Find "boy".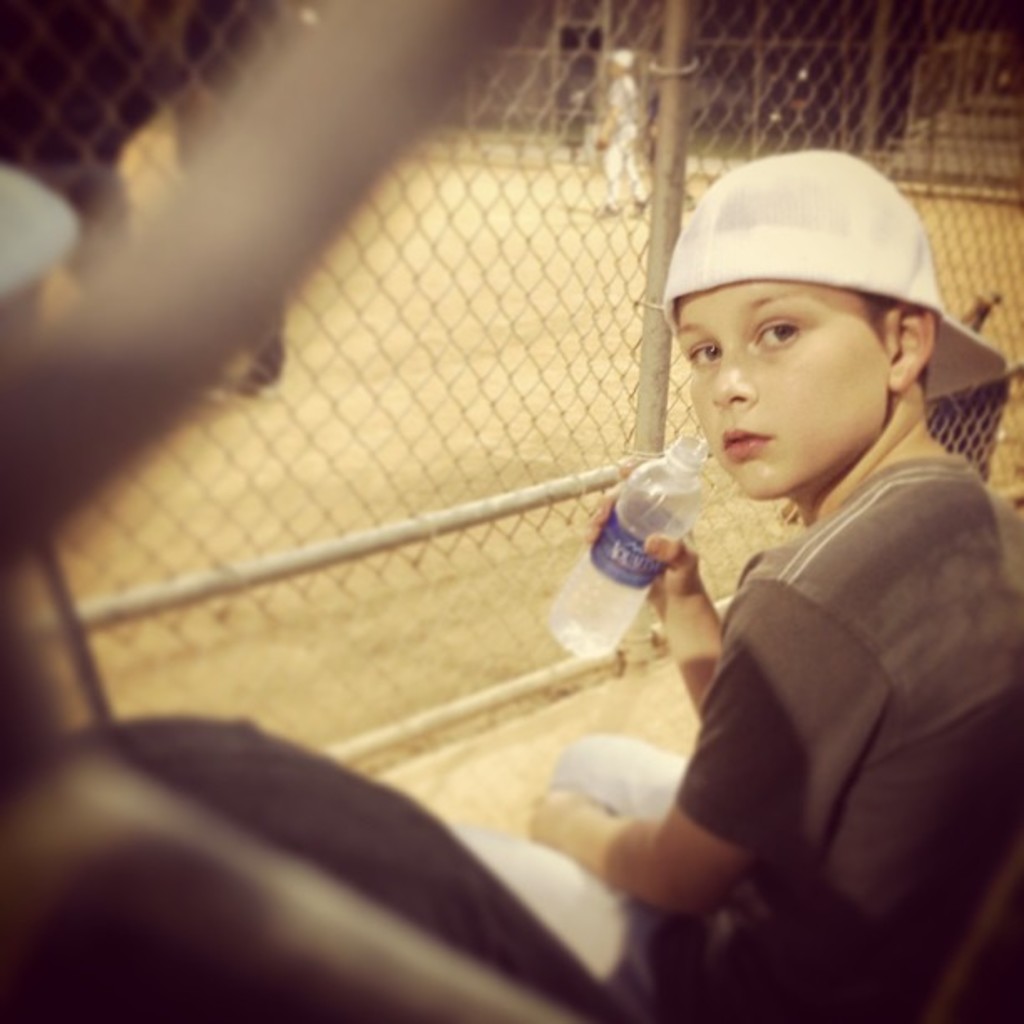
x1=447 y1=156 x2=1022 y2=1022.
